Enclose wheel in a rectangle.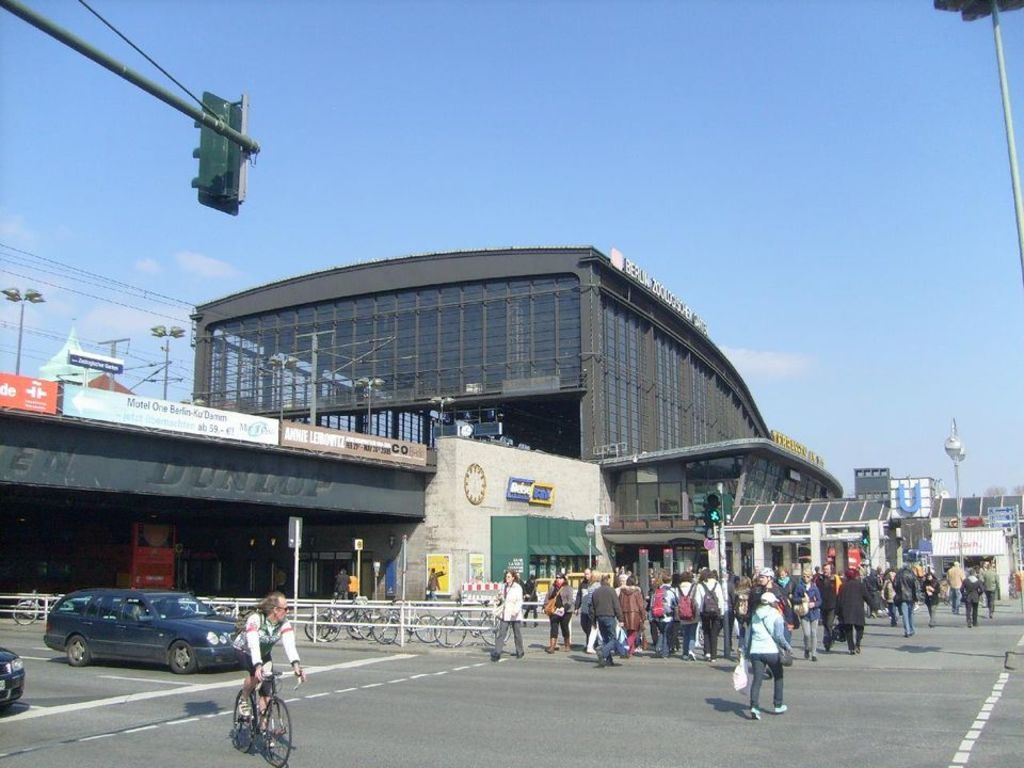
Rect(212, 606, 236, 618).
